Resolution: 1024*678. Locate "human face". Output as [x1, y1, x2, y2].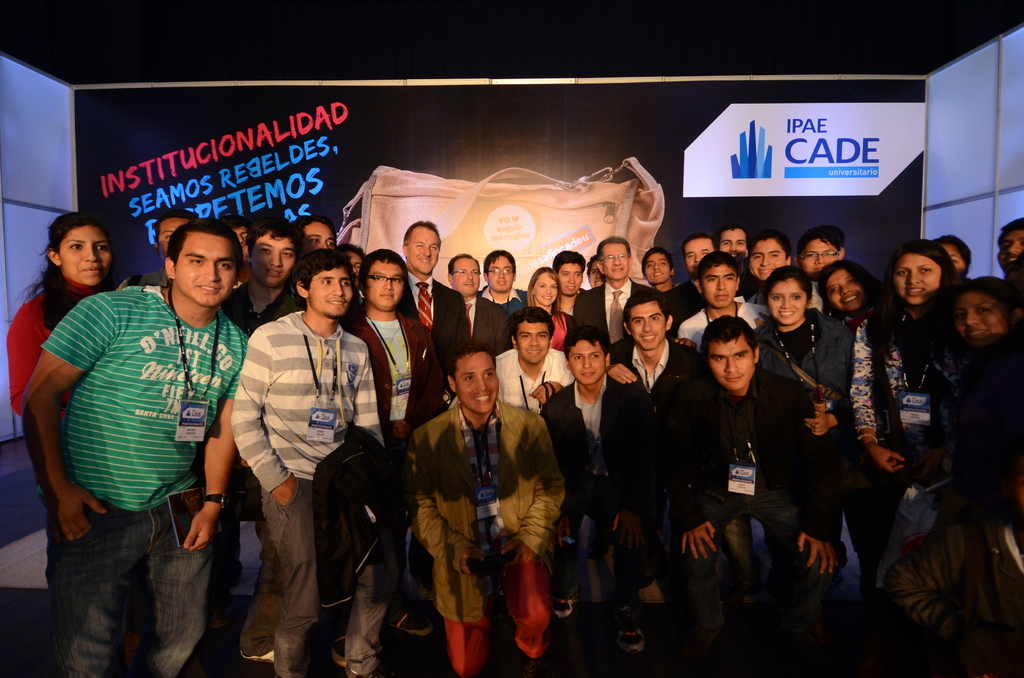
[684, 238, 713, 268].
